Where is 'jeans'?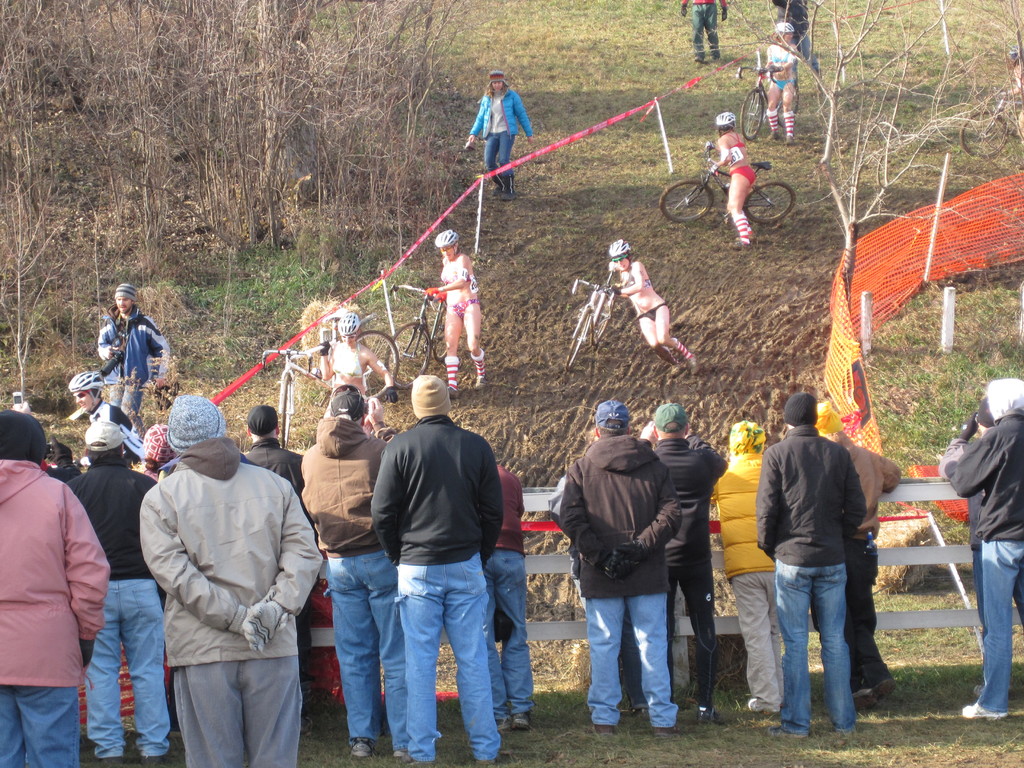
[771, 559, 857, 734].
